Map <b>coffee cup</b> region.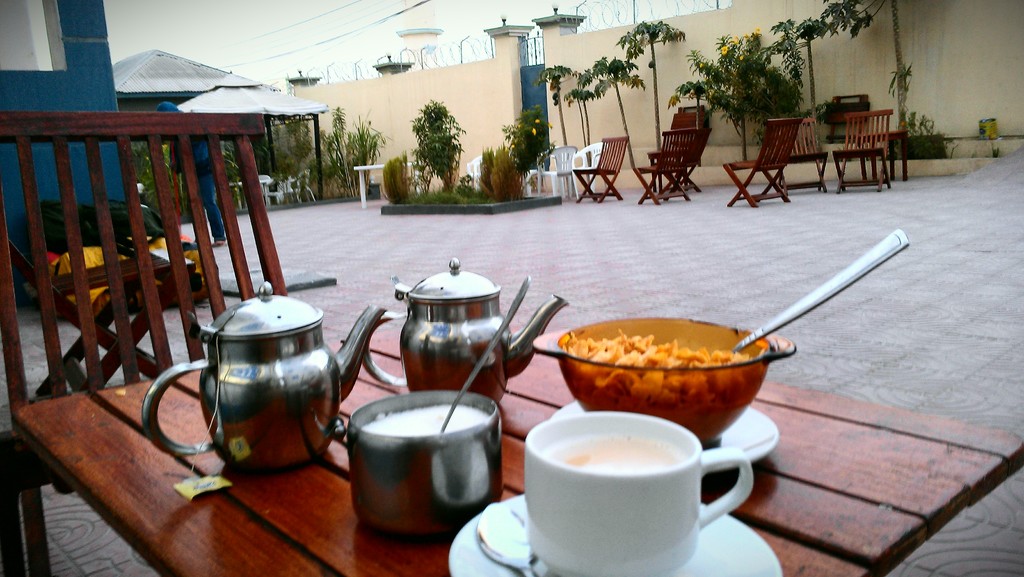
Mapped to region(518, 405, 758, 576).
